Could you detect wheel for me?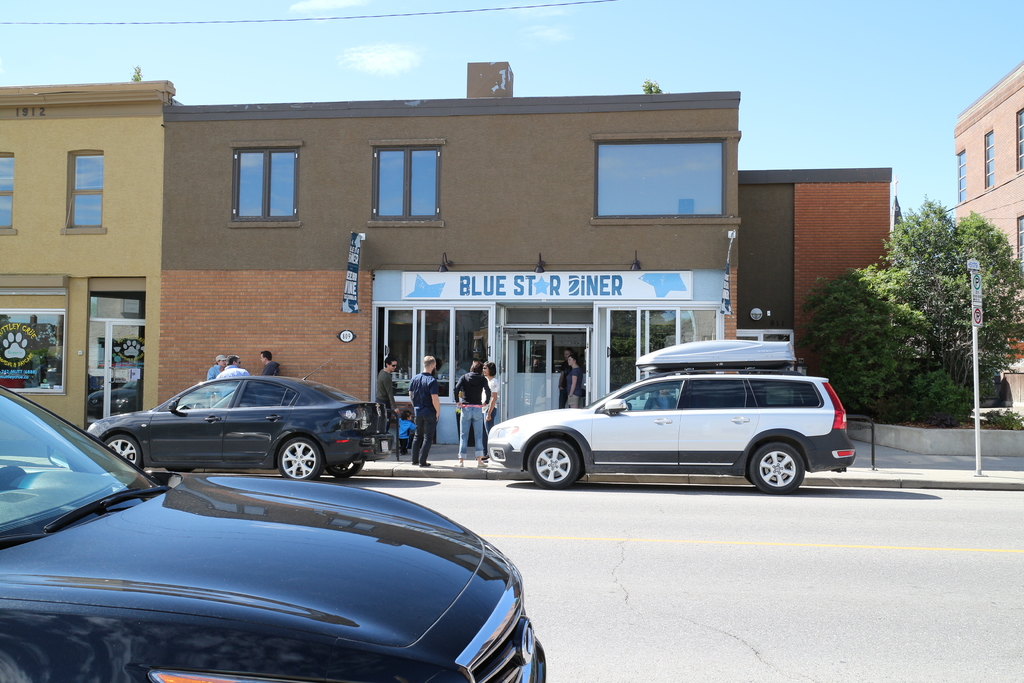
Detection result: (left=97, top=433, right=141, bottom=470).
